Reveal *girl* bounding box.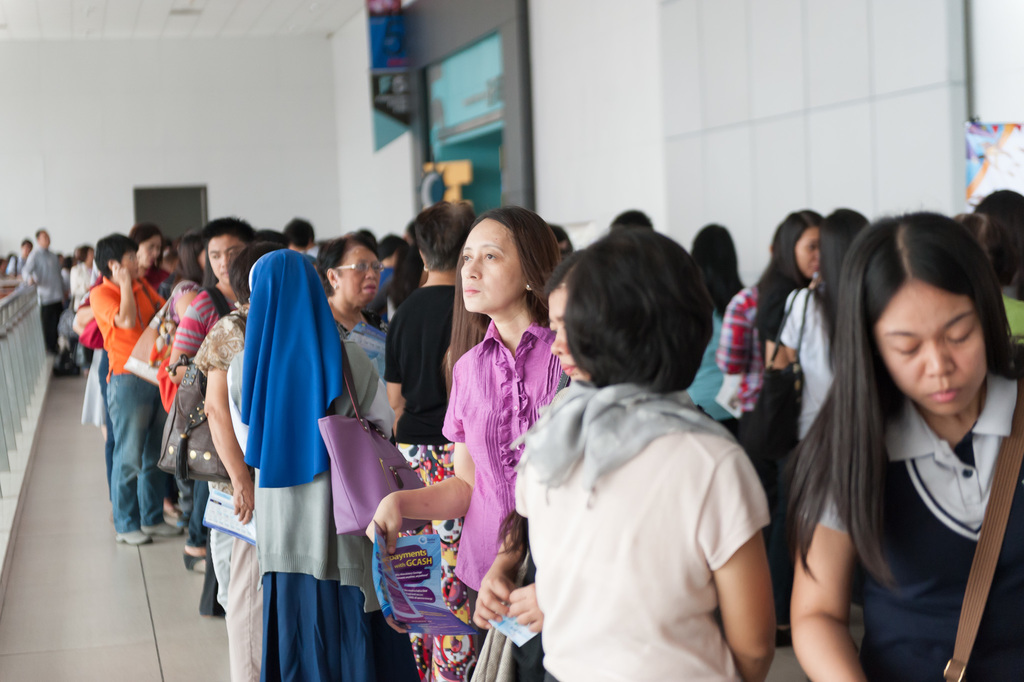
Revealed: bbox(788, 213, 1023, 681).
